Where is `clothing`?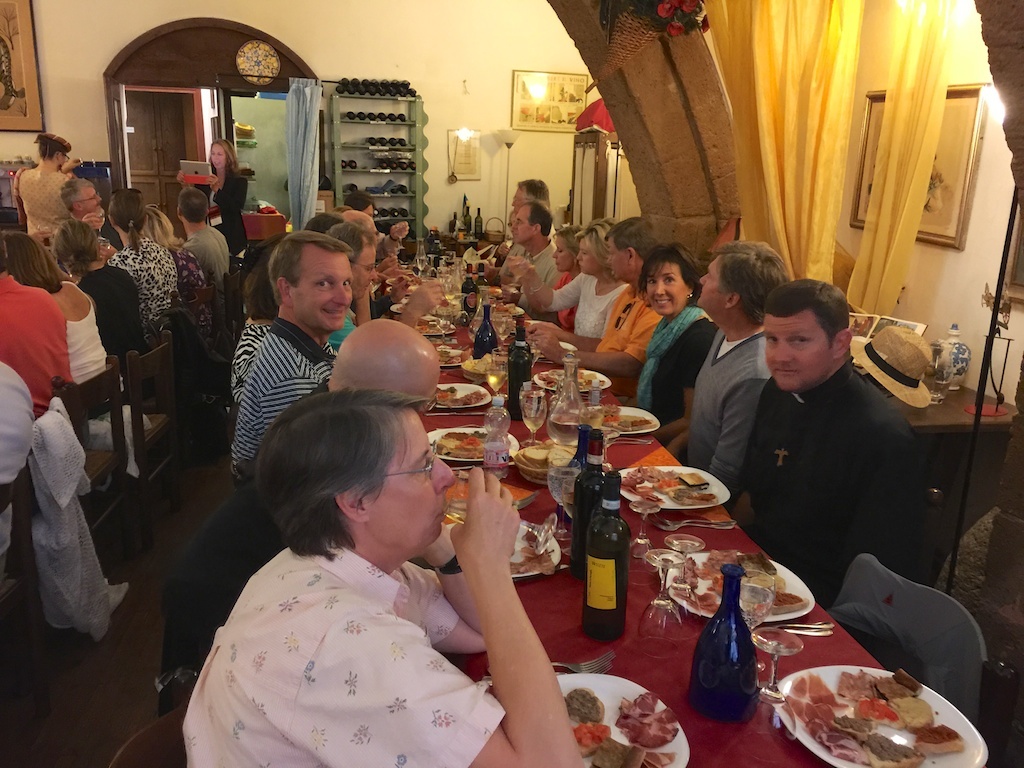
x1=523 y1=209 x2=559 y2=256.
